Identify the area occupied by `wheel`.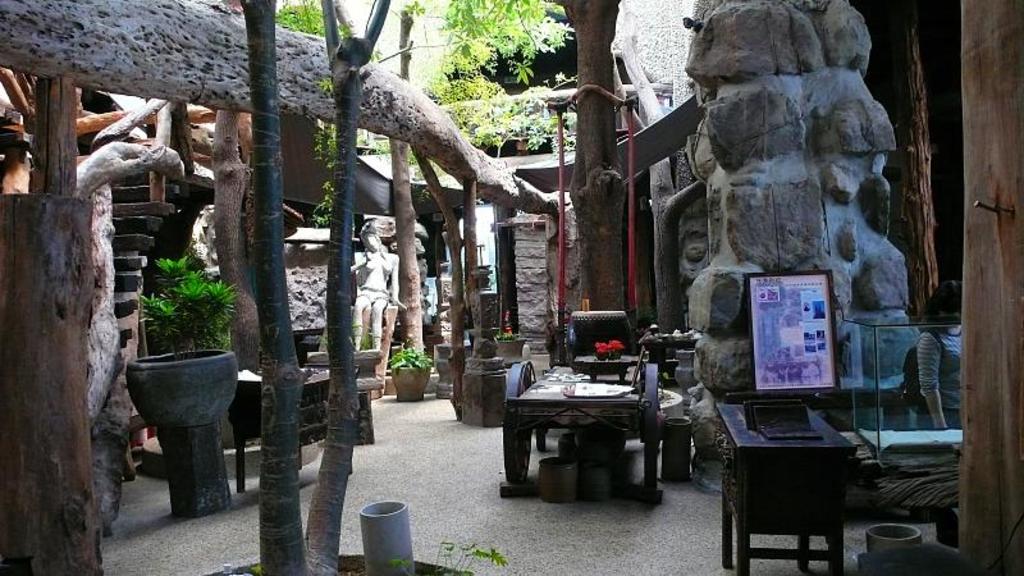
Area: (640,360,657,492).
